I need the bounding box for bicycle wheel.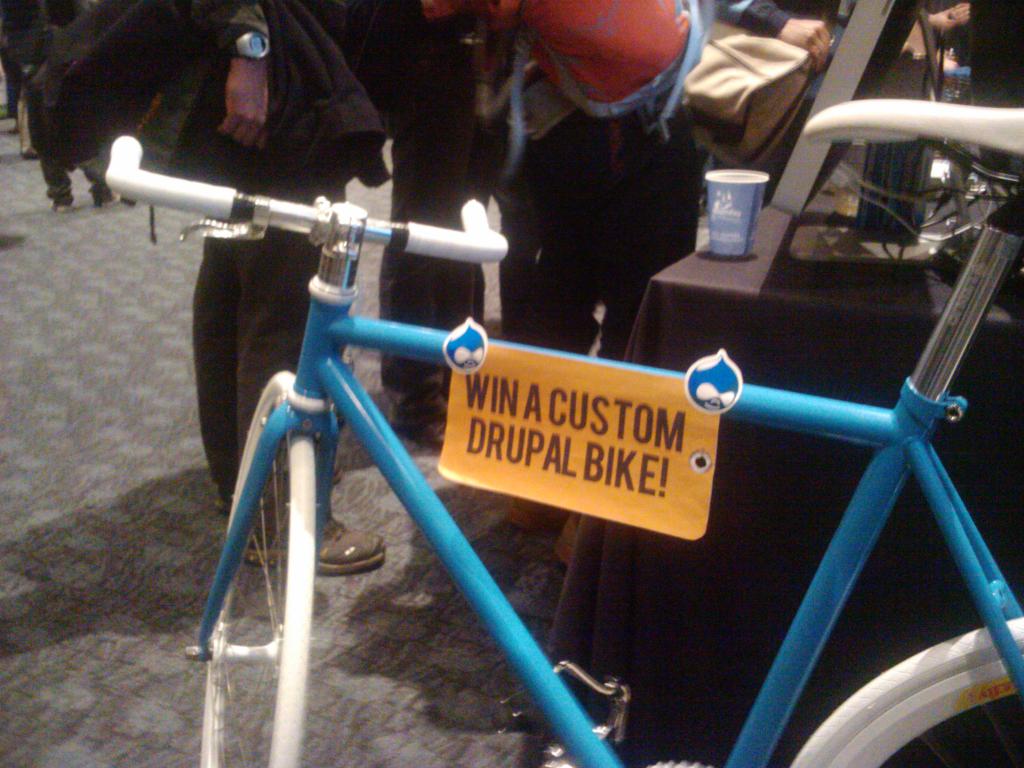
Here it is: BBox(786, 616, 1023, 767).
